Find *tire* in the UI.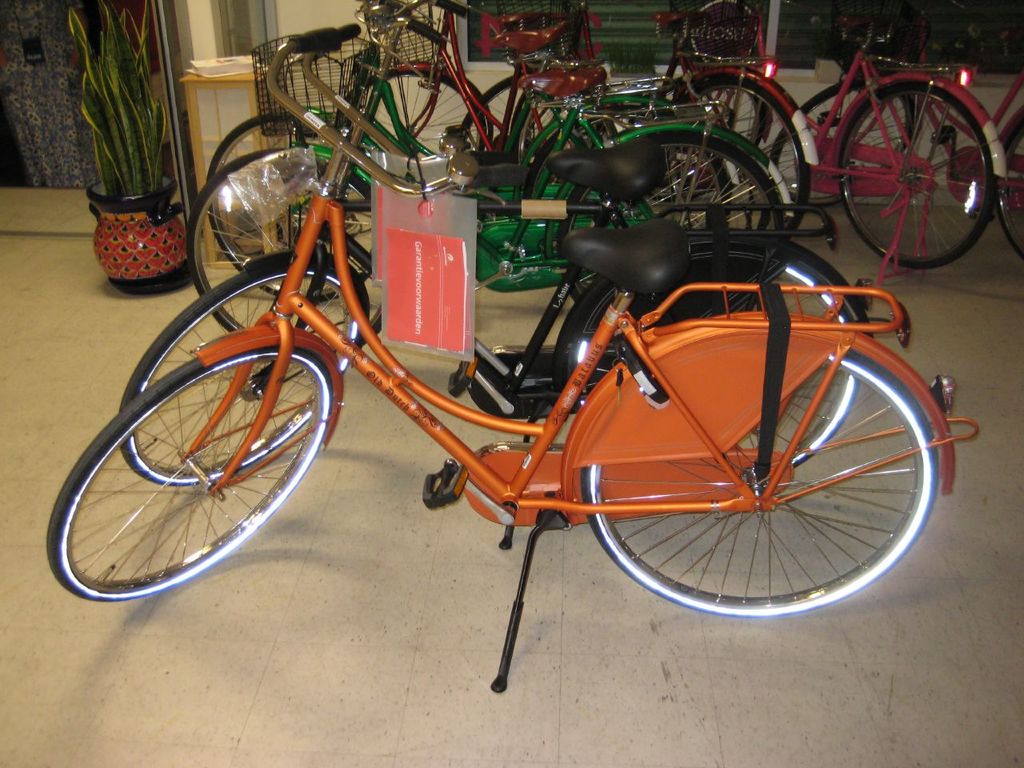
UI element at BBox(182, 142, 398, 352).
